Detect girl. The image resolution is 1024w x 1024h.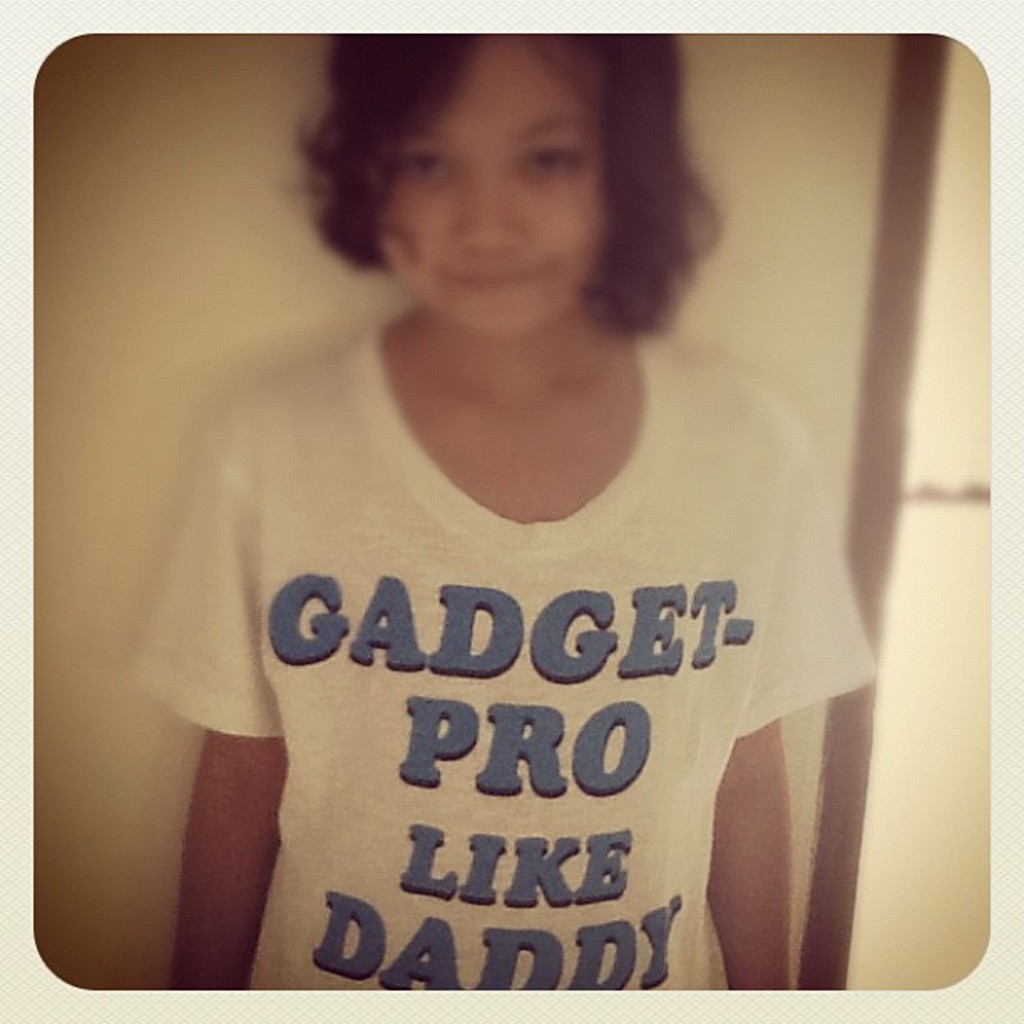
bbox=(136, 38, 873, 984).
